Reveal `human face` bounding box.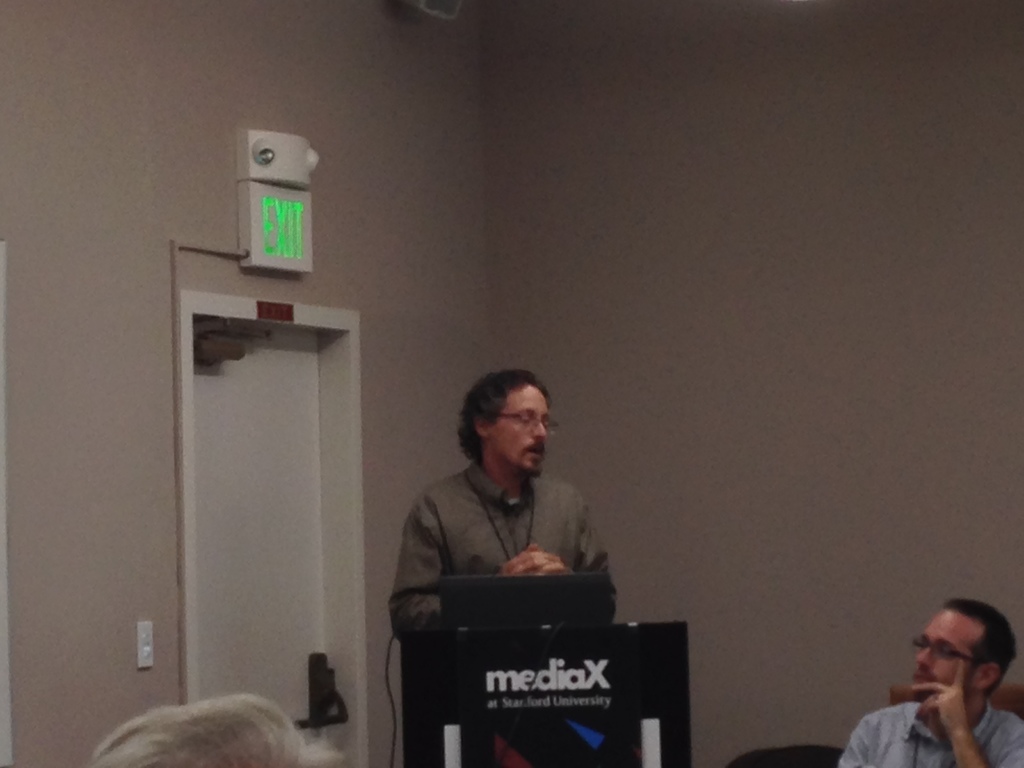
Revealed: bbox(488, 389, 559, 478).
